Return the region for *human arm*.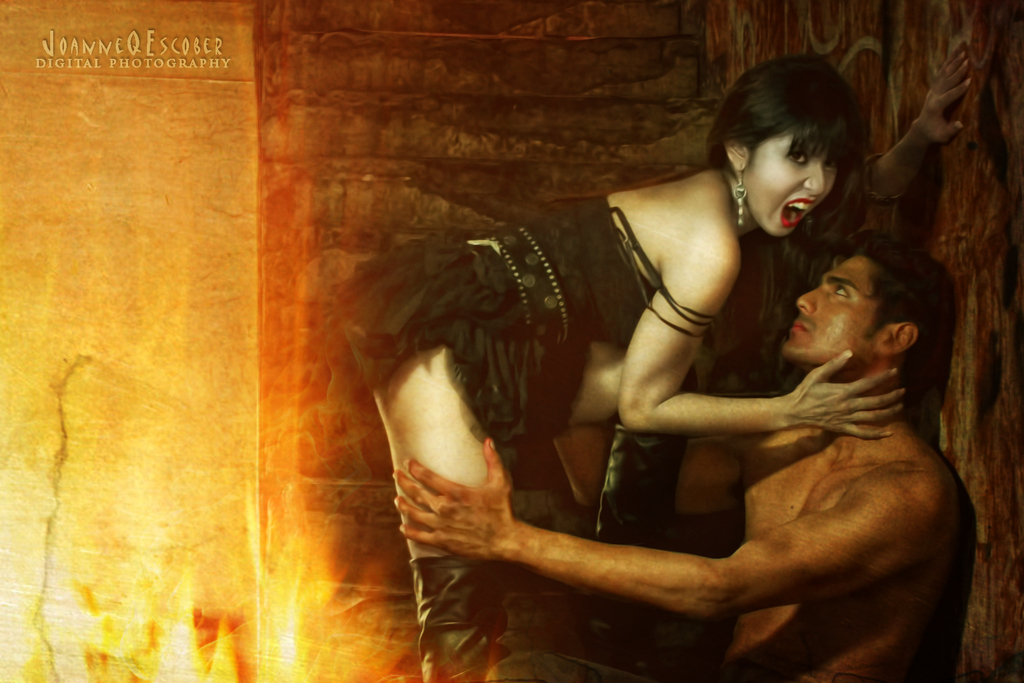
<bbox>623, 243, 902, 439</bbox>.
